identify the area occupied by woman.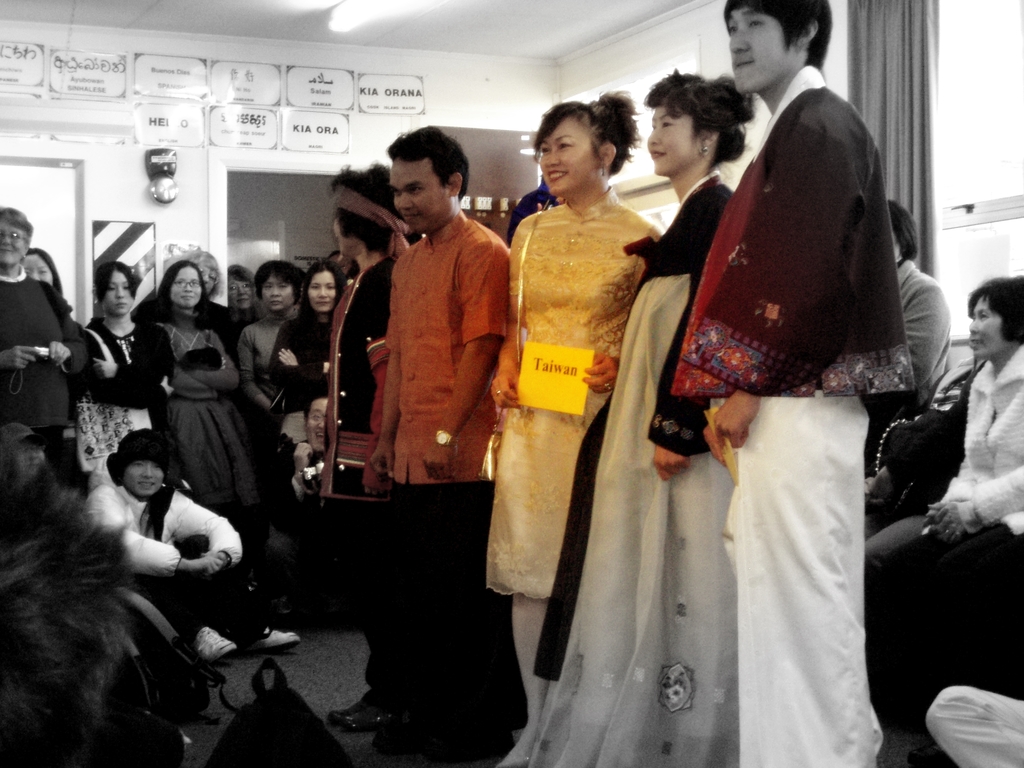
Area: pyautogui.locateOnScreen(74, 258, 177, 495).
